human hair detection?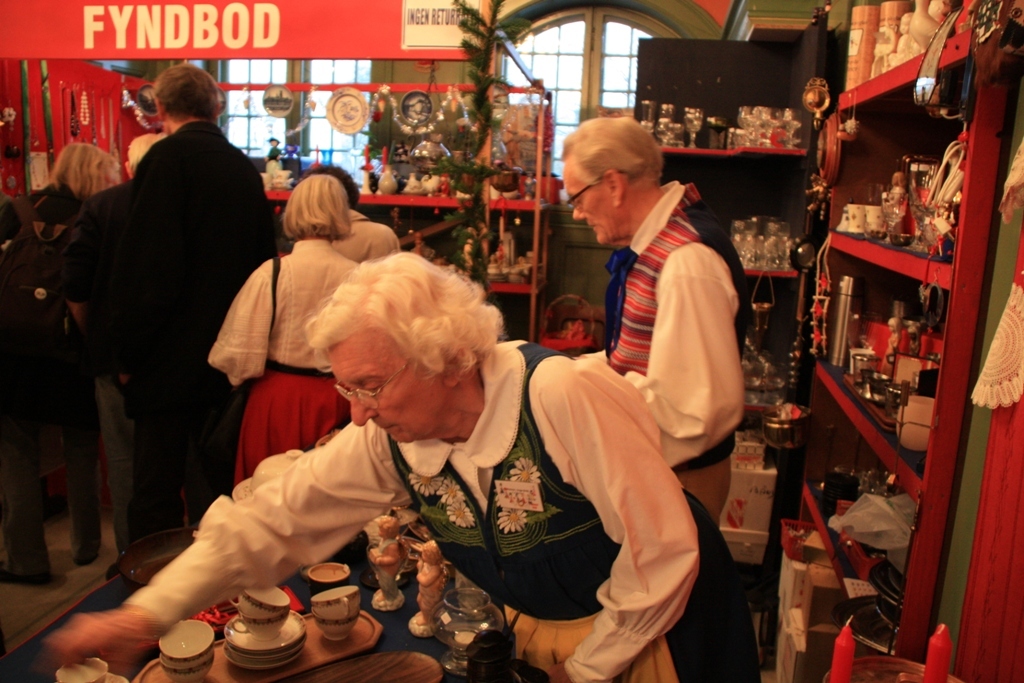
<region>150, 58, 226, 120</region>
